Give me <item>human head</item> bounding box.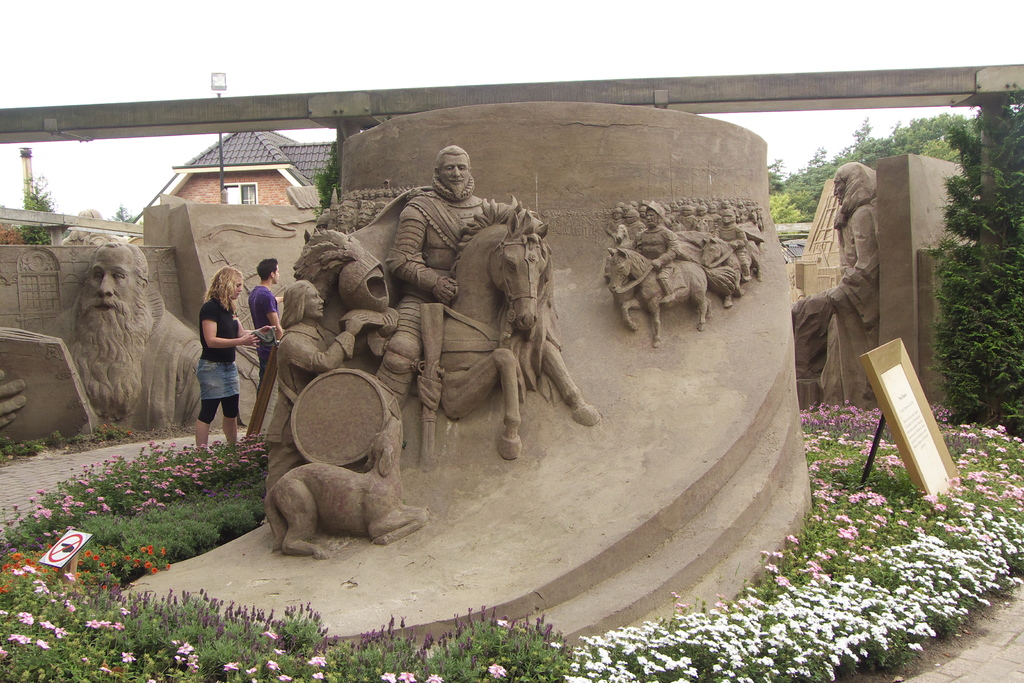
locate(832, 167, 863, 202).
